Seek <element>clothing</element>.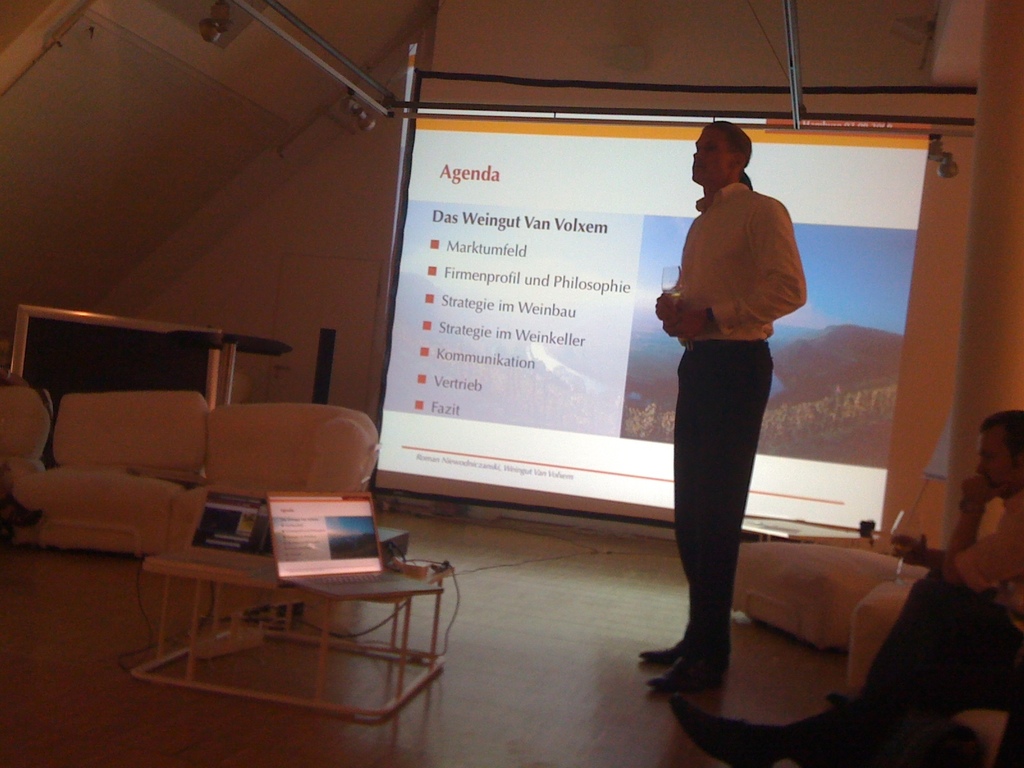
764:493:1023:767.
